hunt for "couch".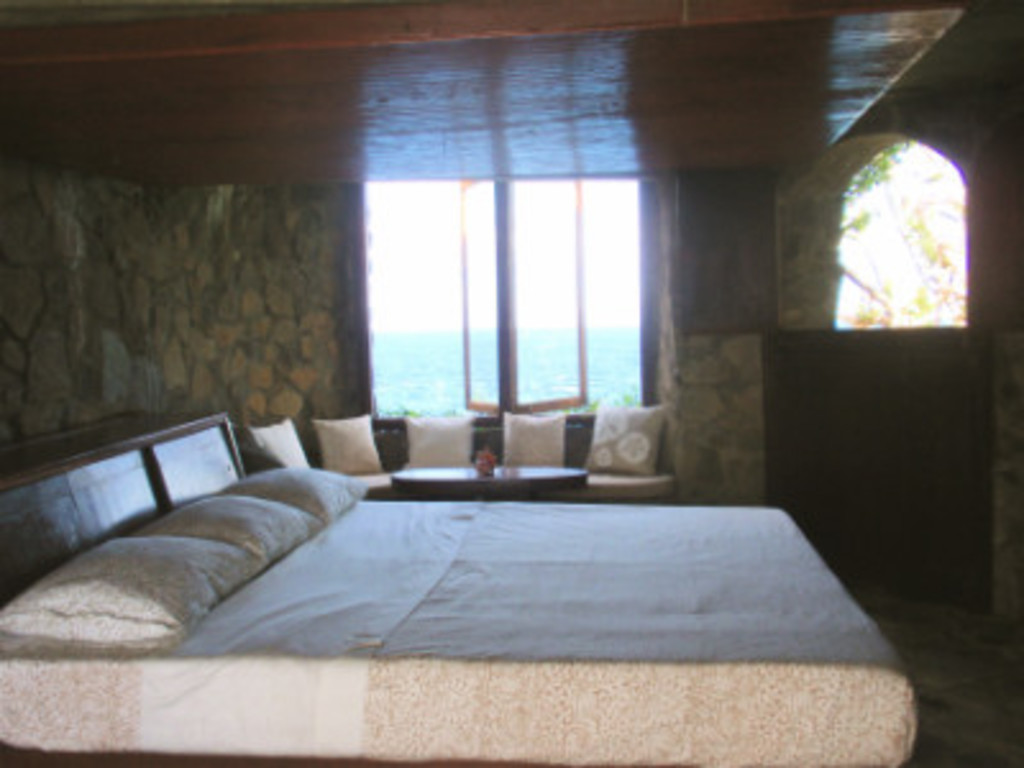
Hunted down at (left=248, top=404, right=673, bottom=504).
